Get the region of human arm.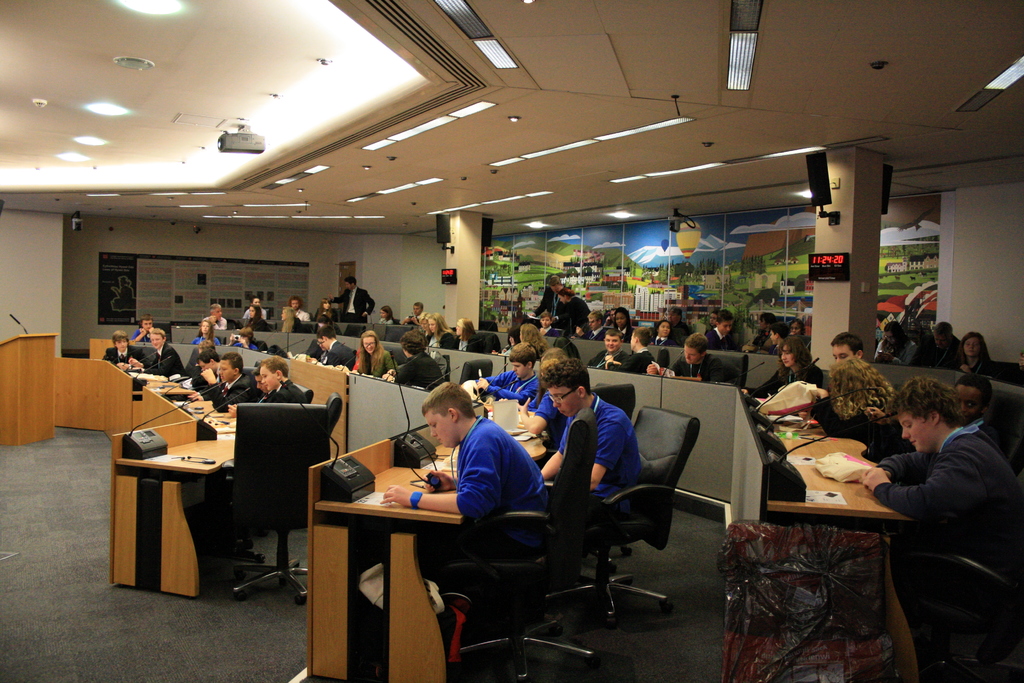
bbox=(465, 374, 515, 386).
